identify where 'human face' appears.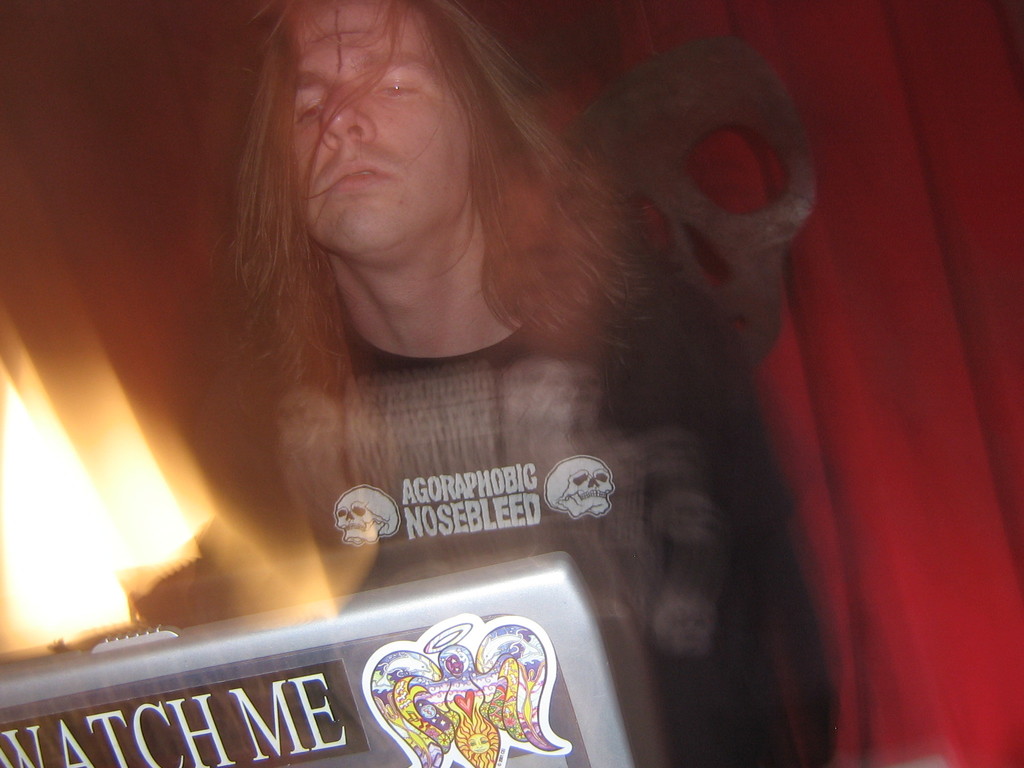
Appears at (x1=291, y1=0, x2=481, y2=273).
